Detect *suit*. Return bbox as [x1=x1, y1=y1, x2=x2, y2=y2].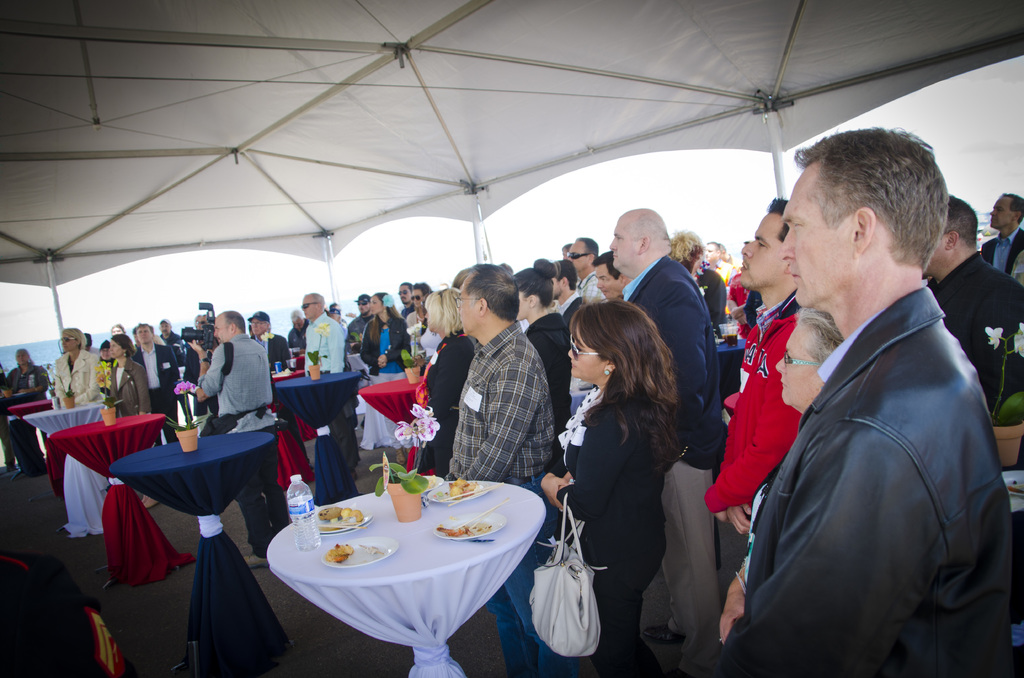
[x1=51, y1=351, x2=104, y2=405].
